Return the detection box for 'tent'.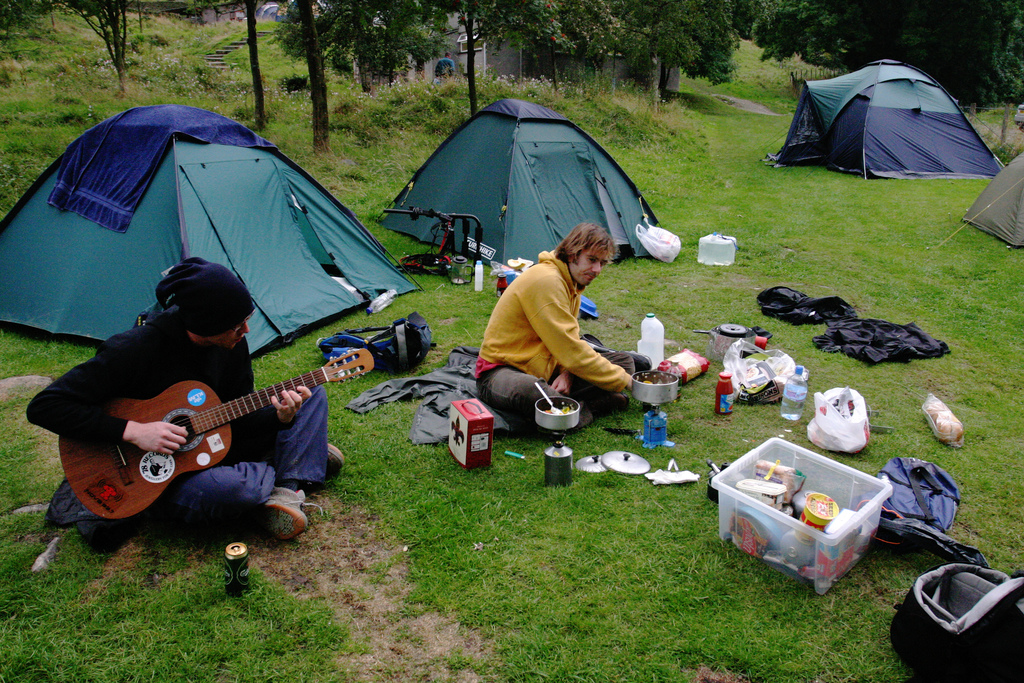
bbox=(762, 49, 1004, 195).
